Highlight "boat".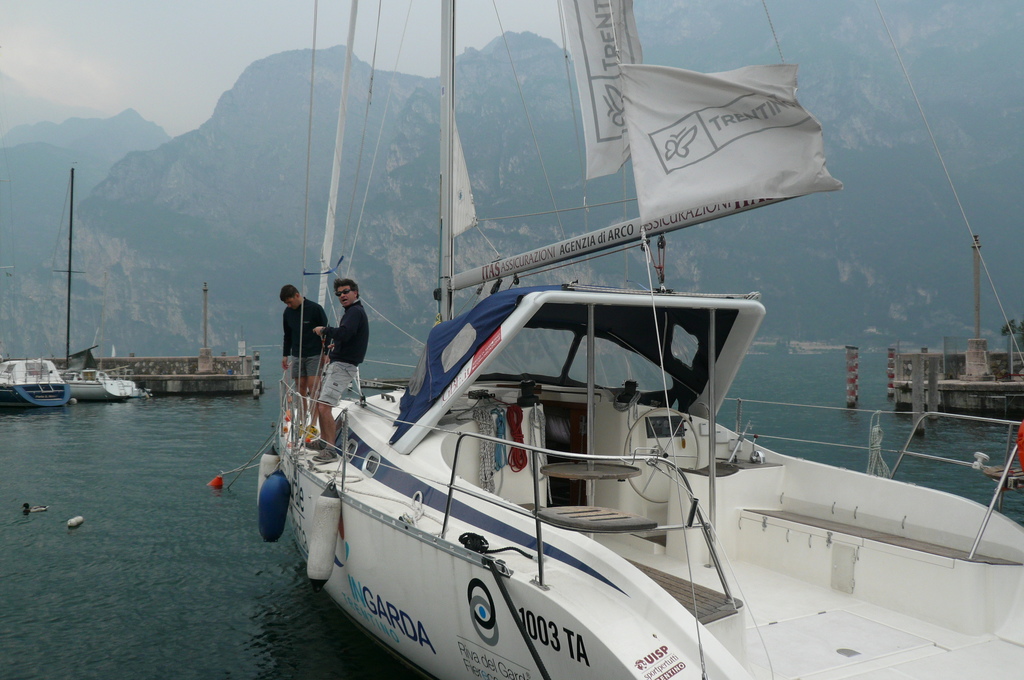
Highlighted region: l=227, t=69, r=934, b=669.
